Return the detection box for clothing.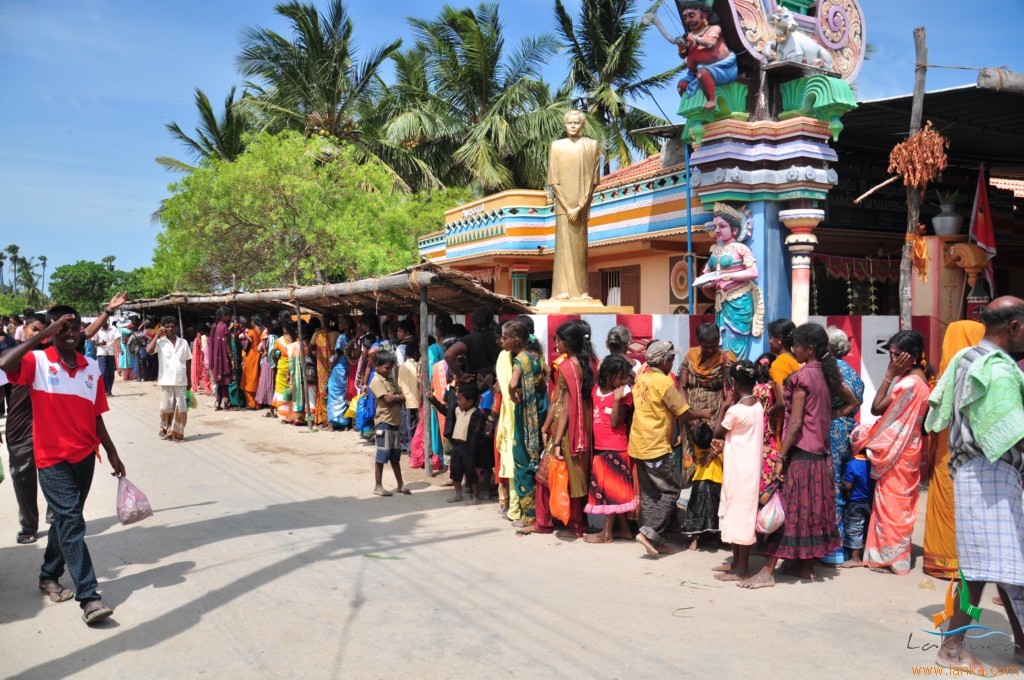
crop(209, 317, 235, 410).
